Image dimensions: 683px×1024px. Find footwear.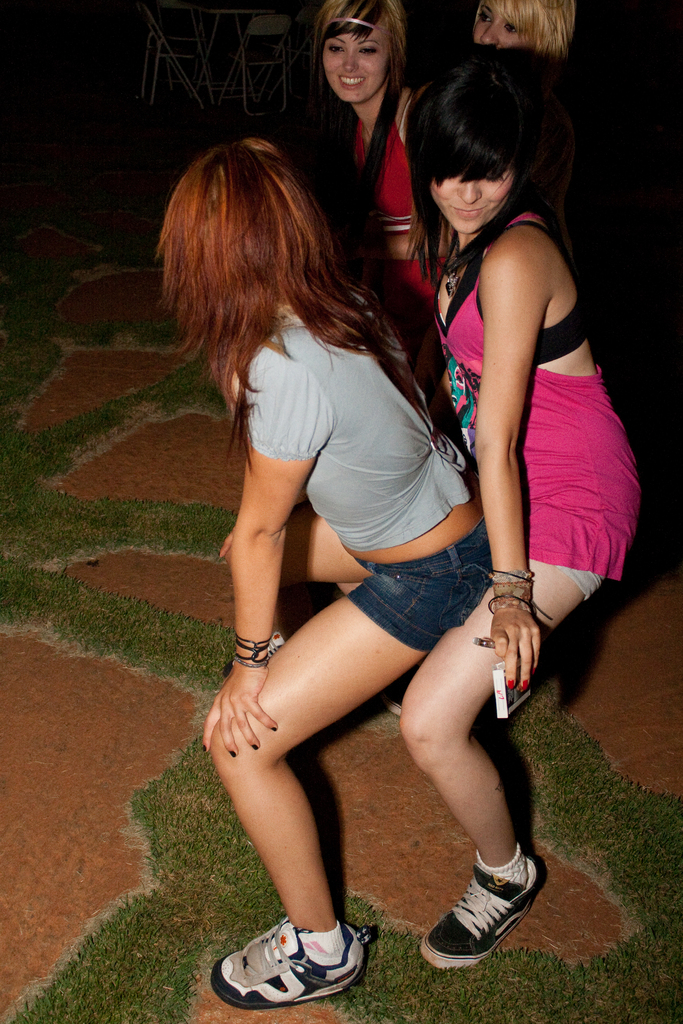
{"x1": 197, "y1": 900, "x2": 377, "y2": 1018}.
